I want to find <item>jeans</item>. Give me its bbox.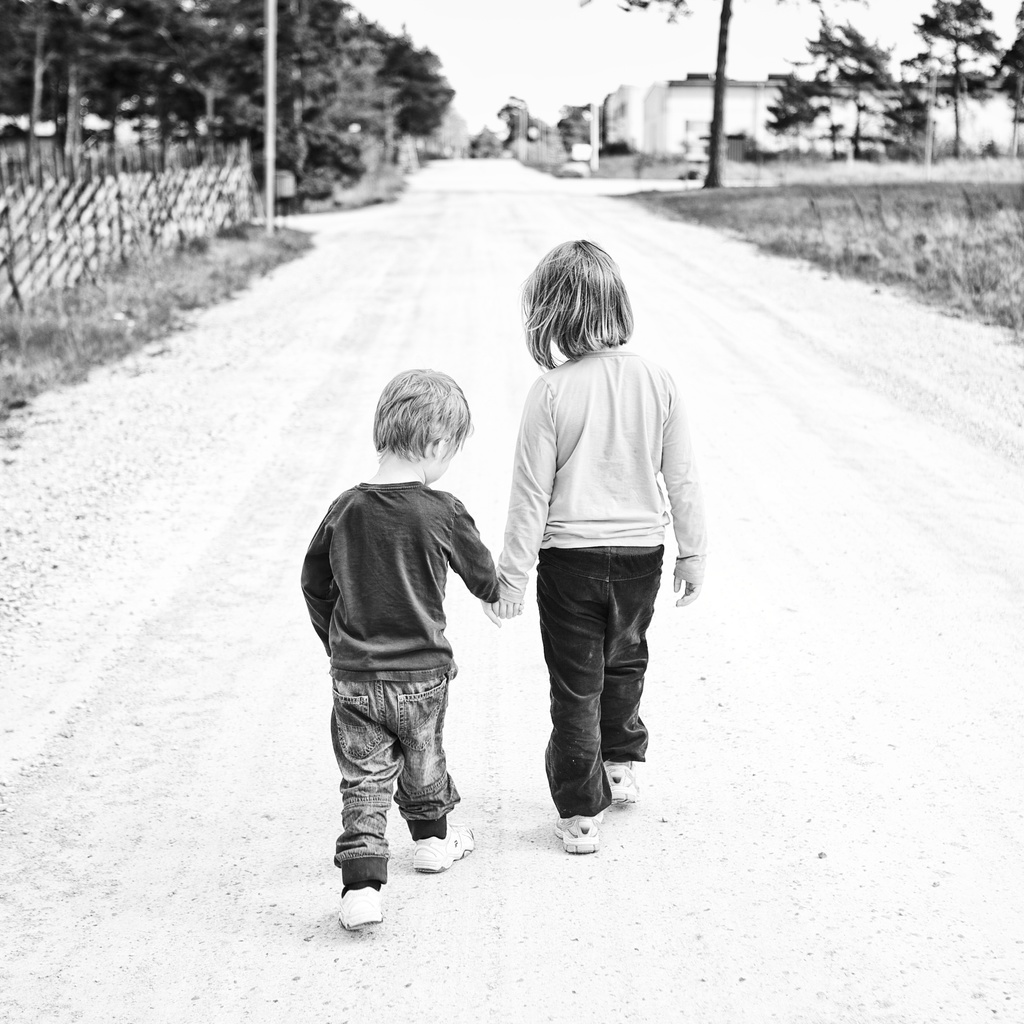
520 543 664 839.
